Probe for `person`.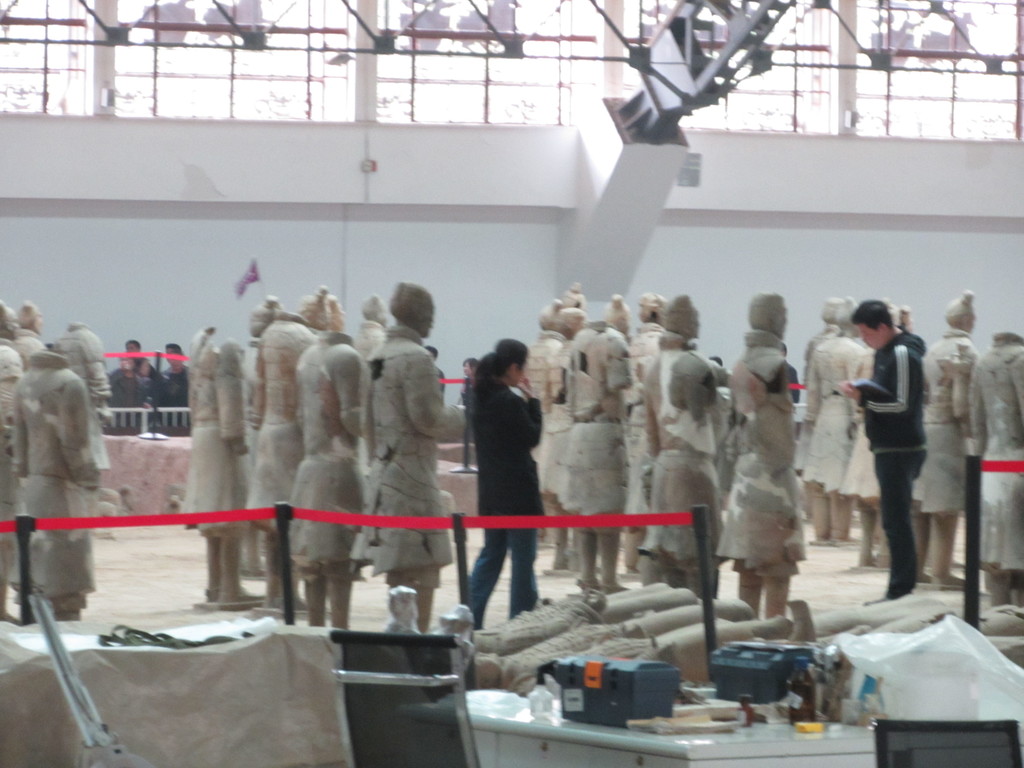
Probe result: [458, 339, 547, 633].
